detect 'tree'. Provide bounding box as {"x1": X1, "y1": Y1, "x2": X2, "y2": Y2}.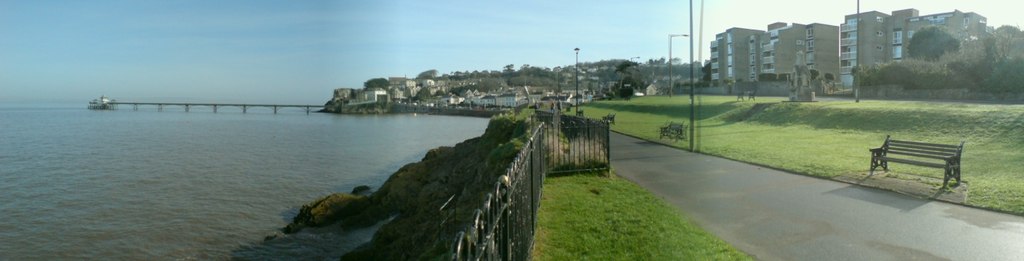
{"x1": 588, "y1": 66, "x2": 606, "y2": 85}.
